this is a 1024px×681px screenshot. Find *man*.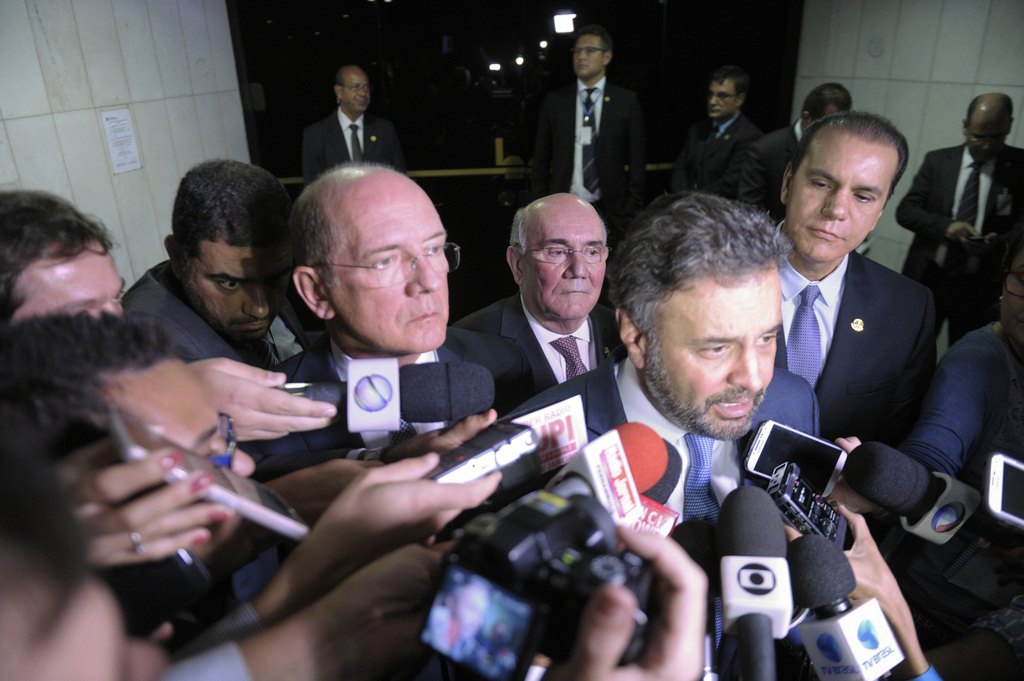
Bounding box: locate(0, 186, 127, 324).
